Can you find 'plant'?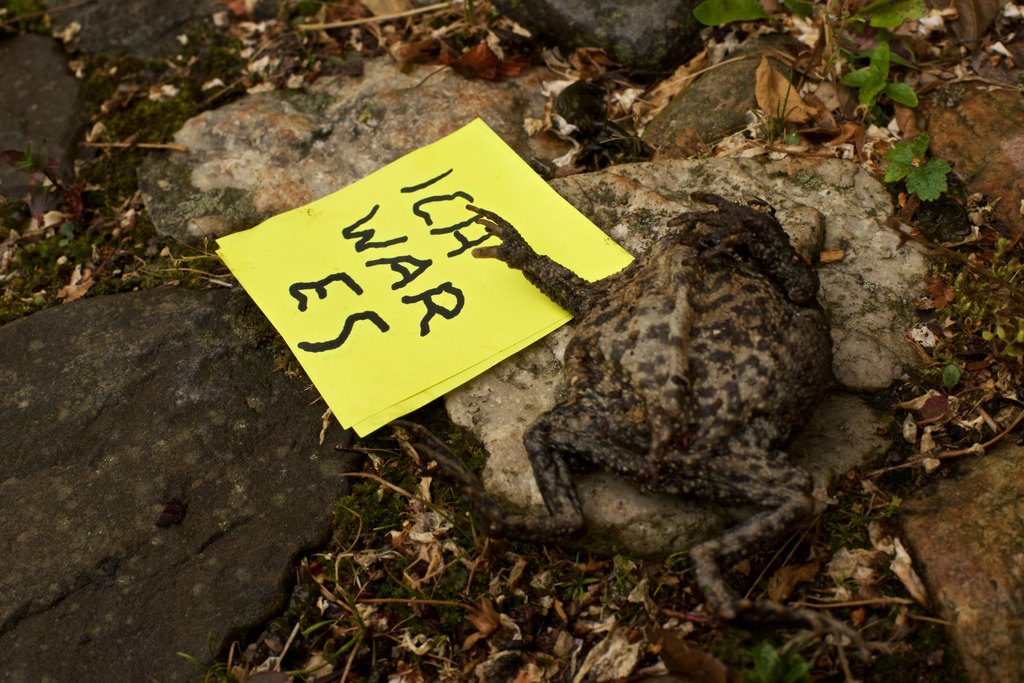
Yes, bounding box: [x1=941, y1=364, x2=963, y2=386].
